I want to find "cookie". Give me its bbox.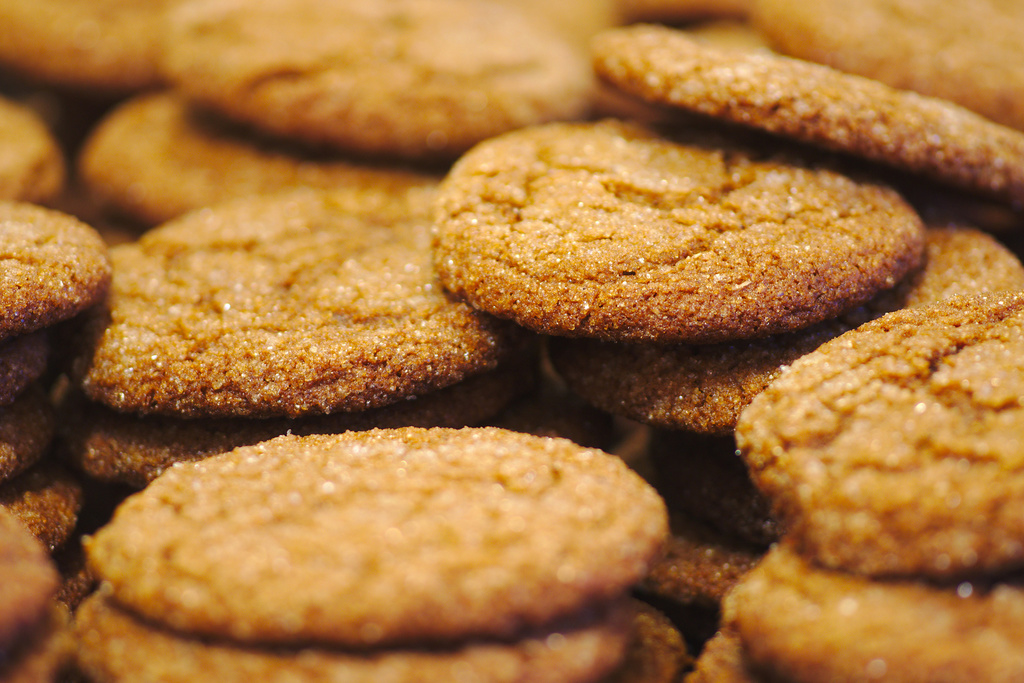
l=633, t=468, r=781, b=598.
